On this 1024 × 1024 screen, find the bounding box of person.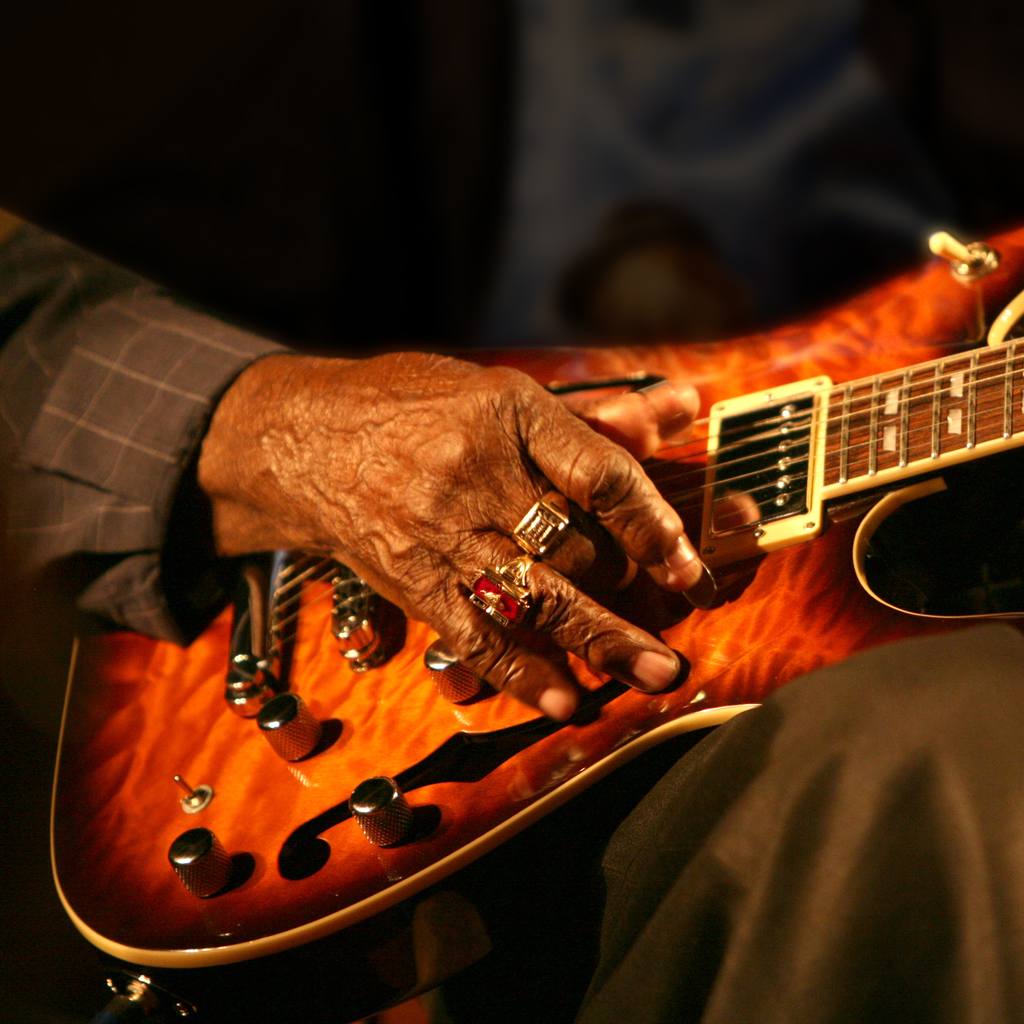
Bounding box: region(0, 0, 1023, 1023).
